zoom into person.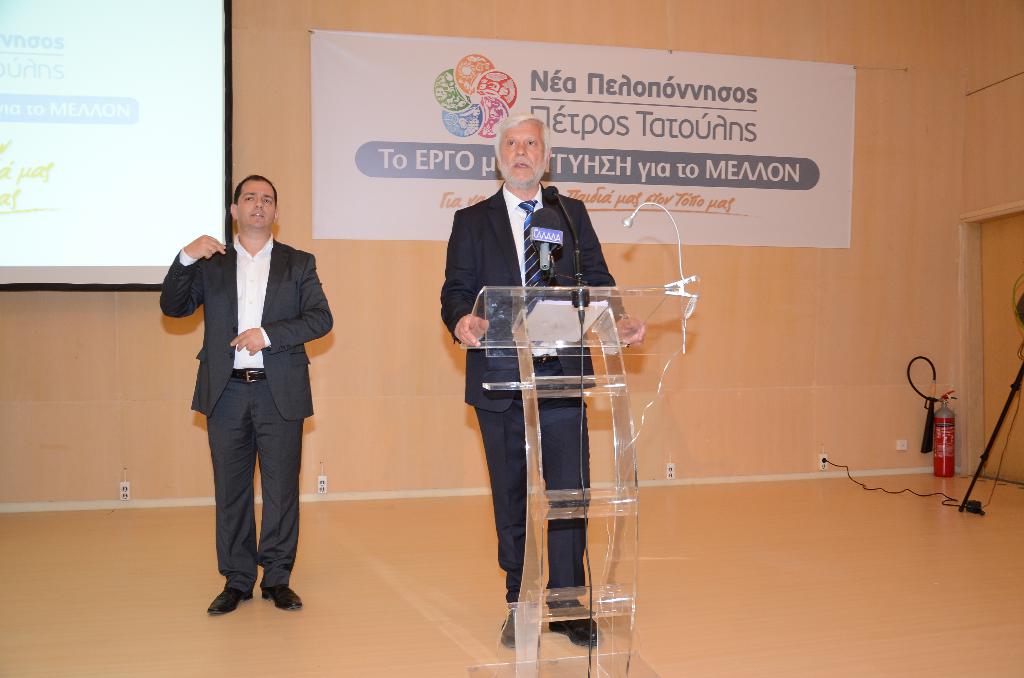
Zoom target: l=173, t=175, r=324, b=624.
